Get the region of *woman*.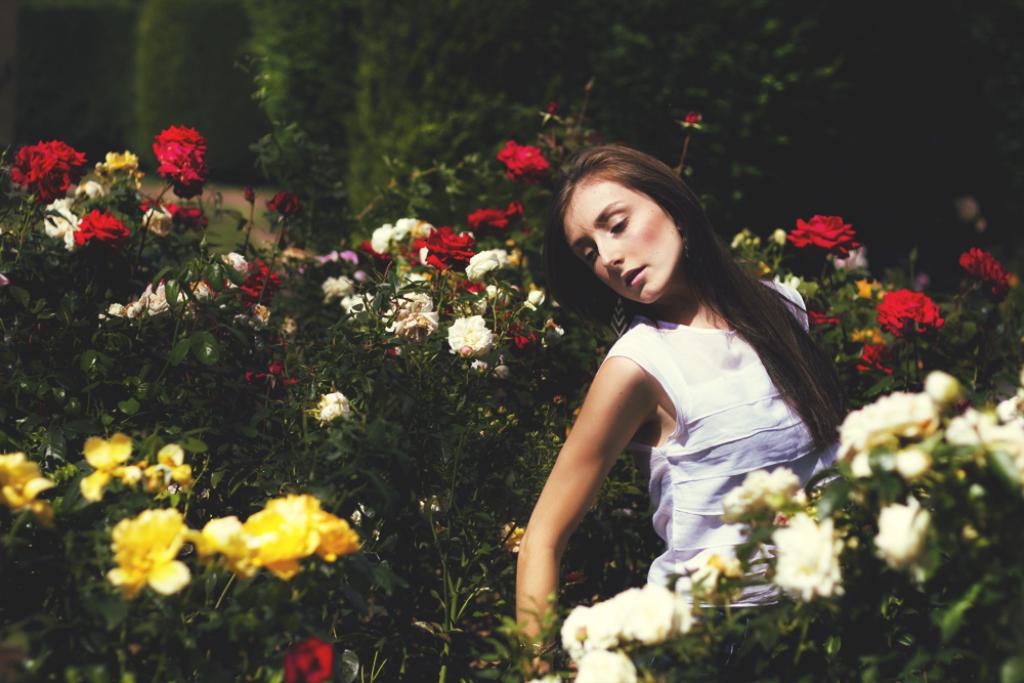
[x1=470, y1=121, x2=852, y2=641].
